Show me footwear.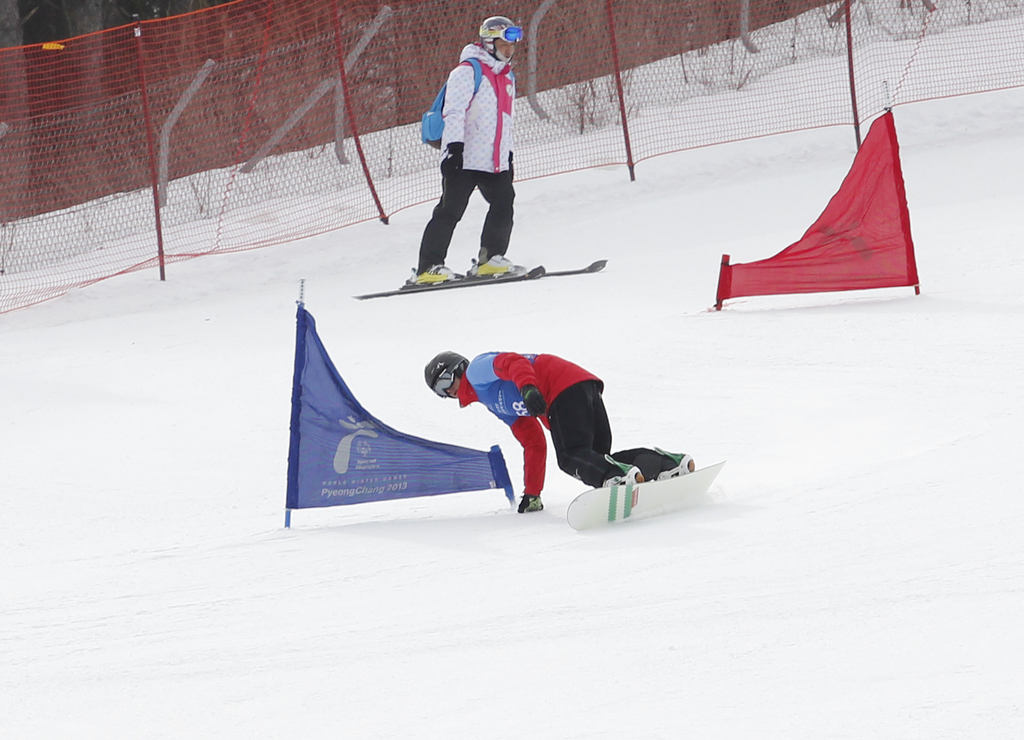
footwear is here: 476,254,513,273.
